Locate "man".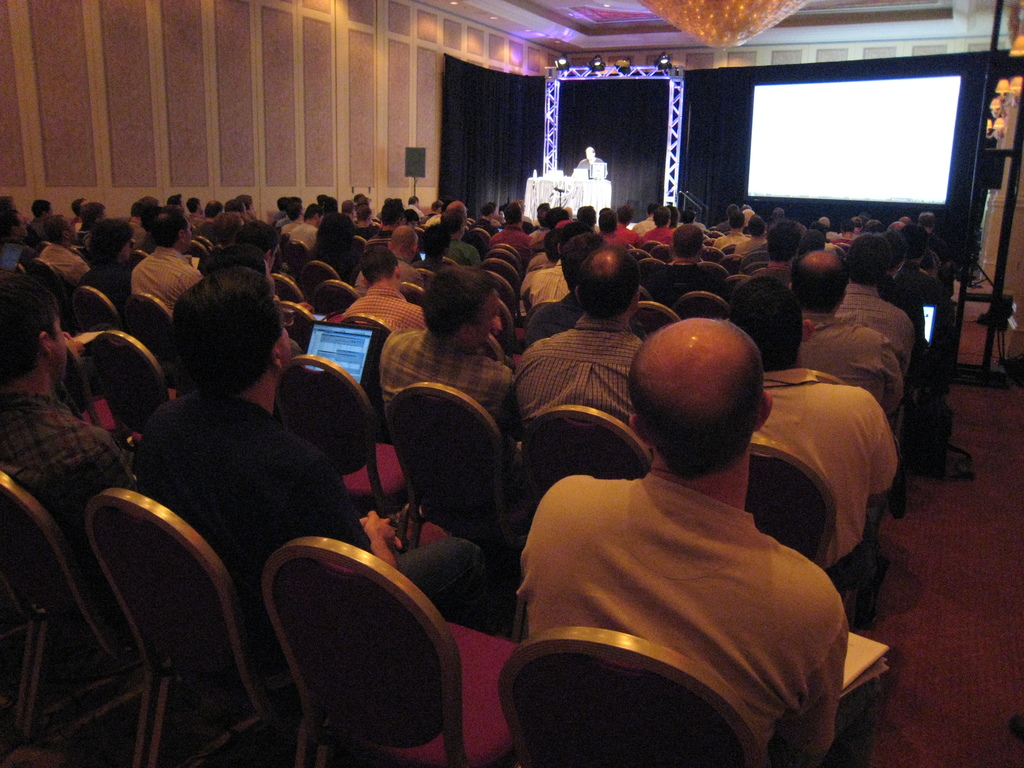
Bounding box: bbox=[211, 245, 305, 368].
